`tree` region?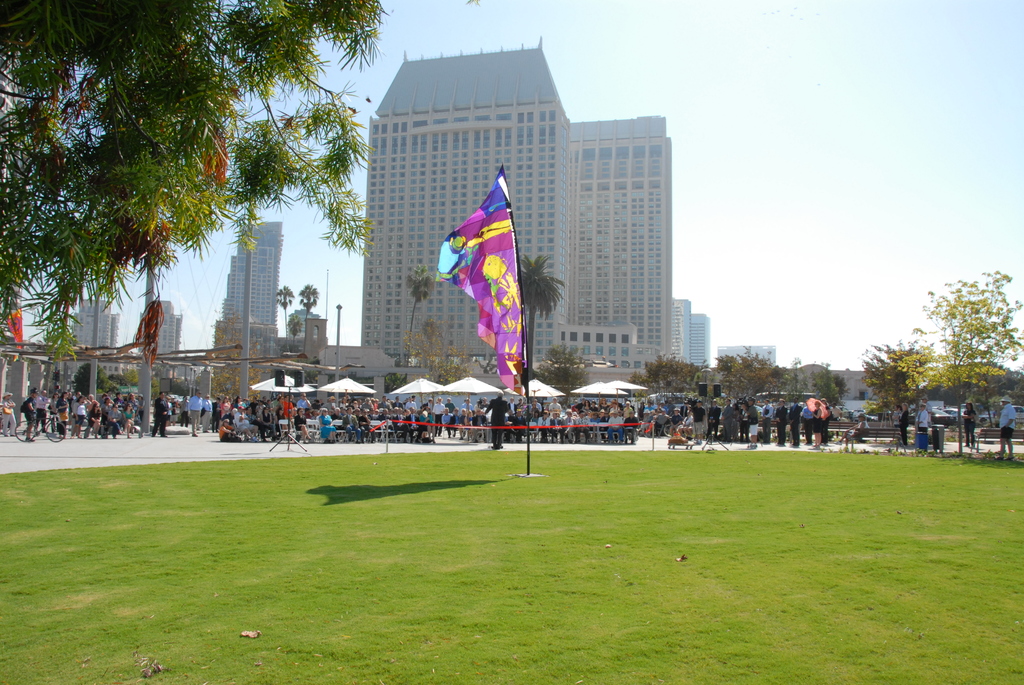
box(215, 306, 264, 404)
